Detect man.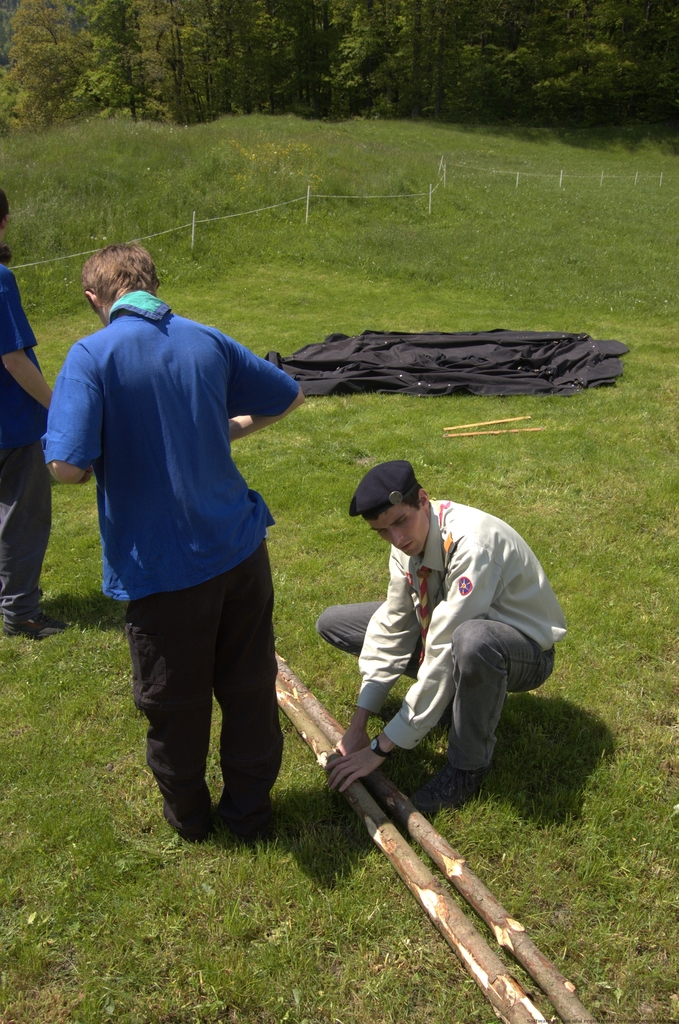
Detected at (40,242,307,835).
